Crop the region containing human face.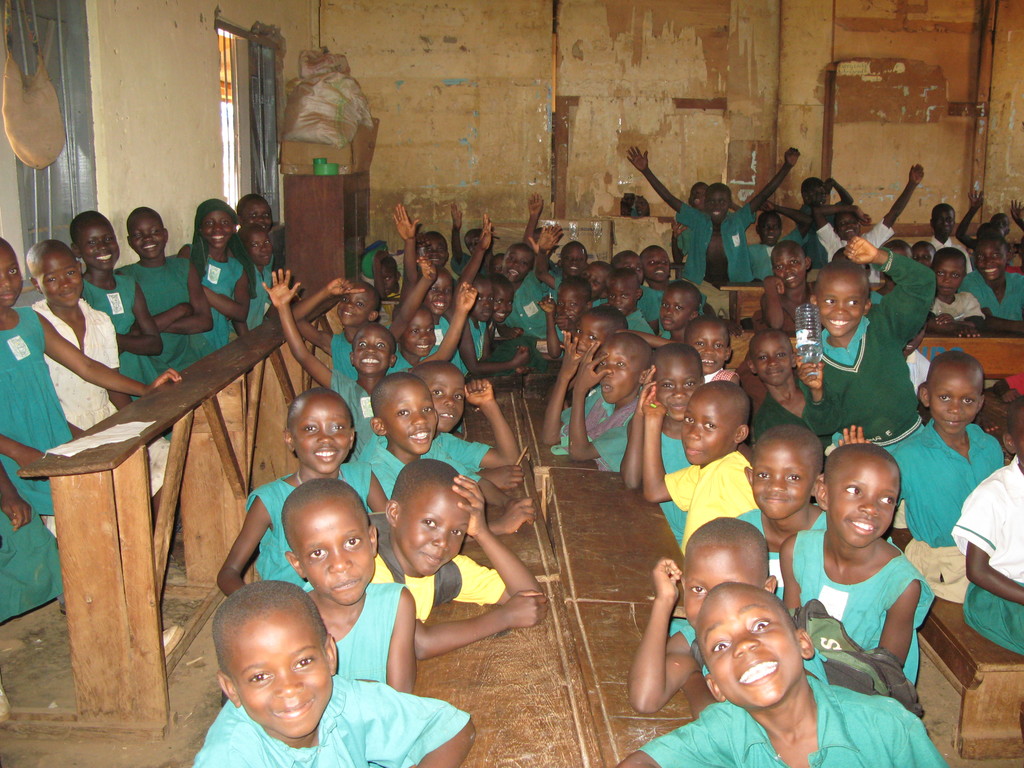
Crop region: detection(0, 245, 19, 298).
